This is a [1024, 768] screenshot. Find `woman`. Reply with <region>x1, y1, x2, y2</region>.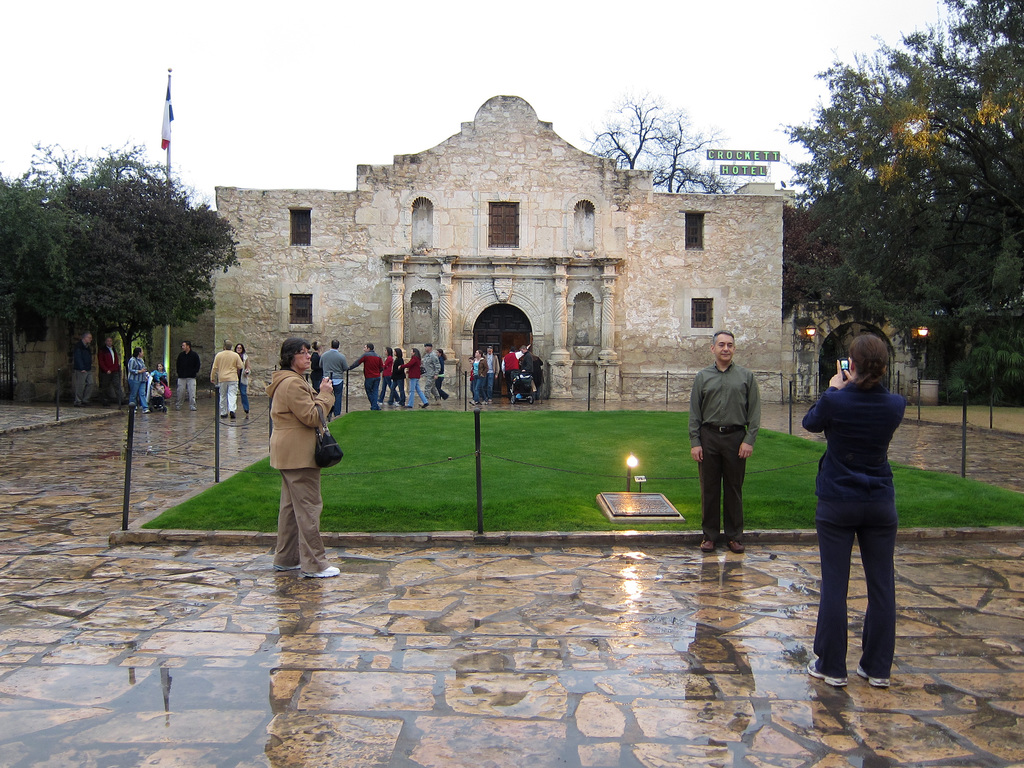
<region>382, 348, 412, 408</region>.
